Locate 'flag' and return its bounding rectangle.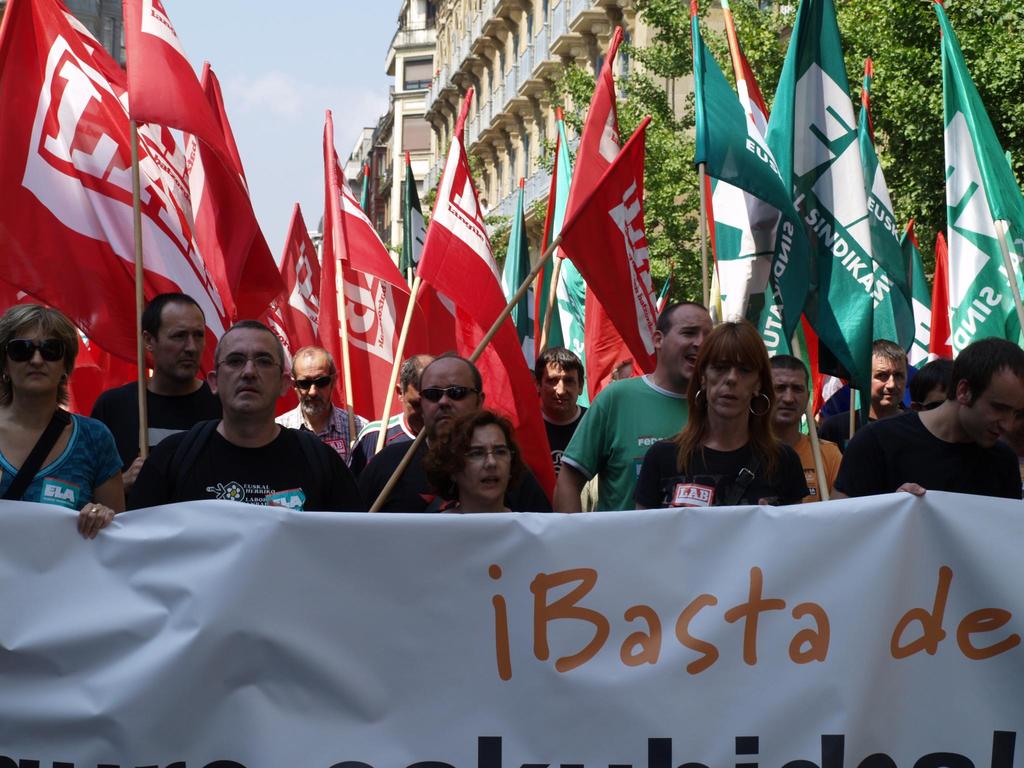
detection(864, 213, 946, 363).
